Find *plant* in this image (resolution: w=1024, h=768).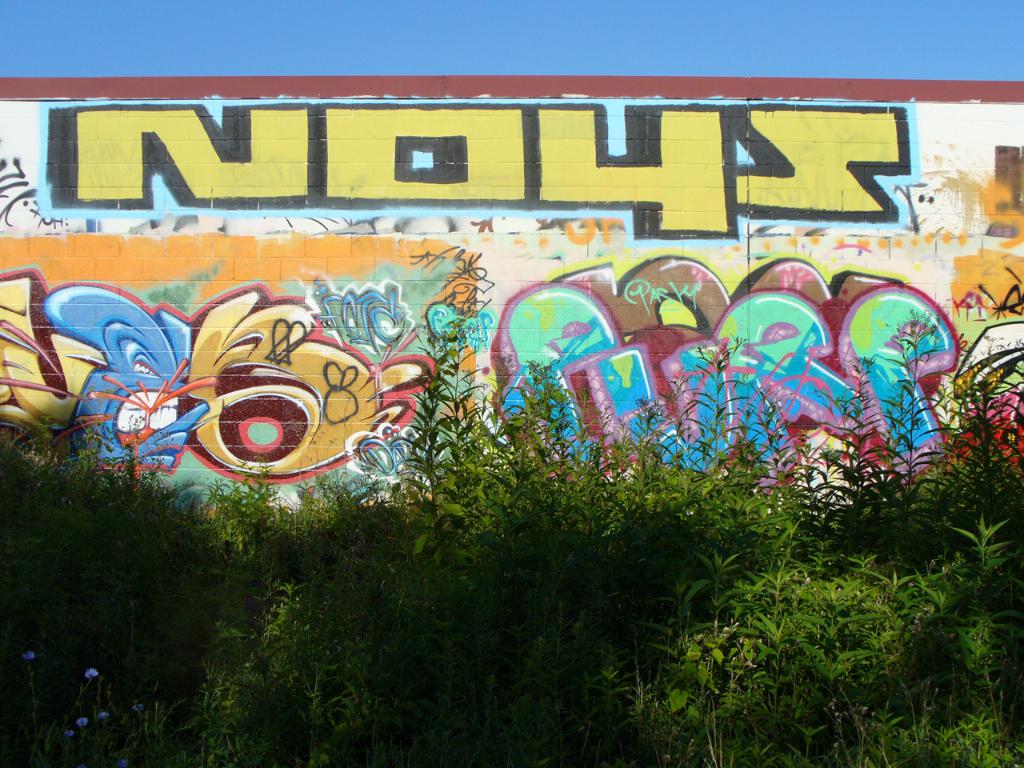
rect(0, 318, 1023, 759).
